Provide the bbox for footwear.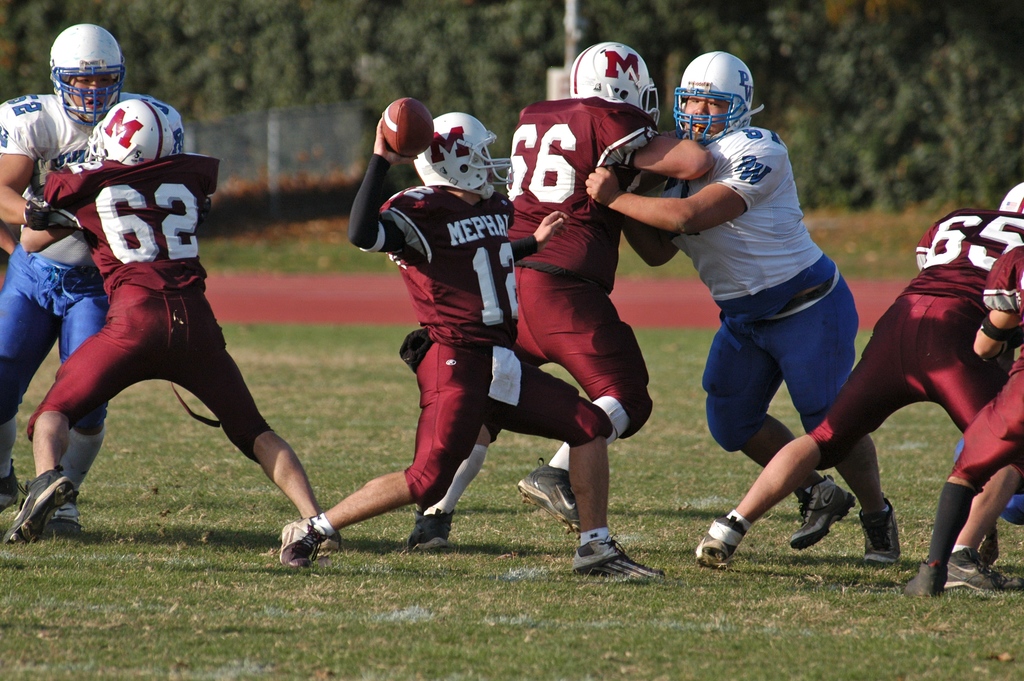
x1=412, y1=503, x2=455, y2=555.
